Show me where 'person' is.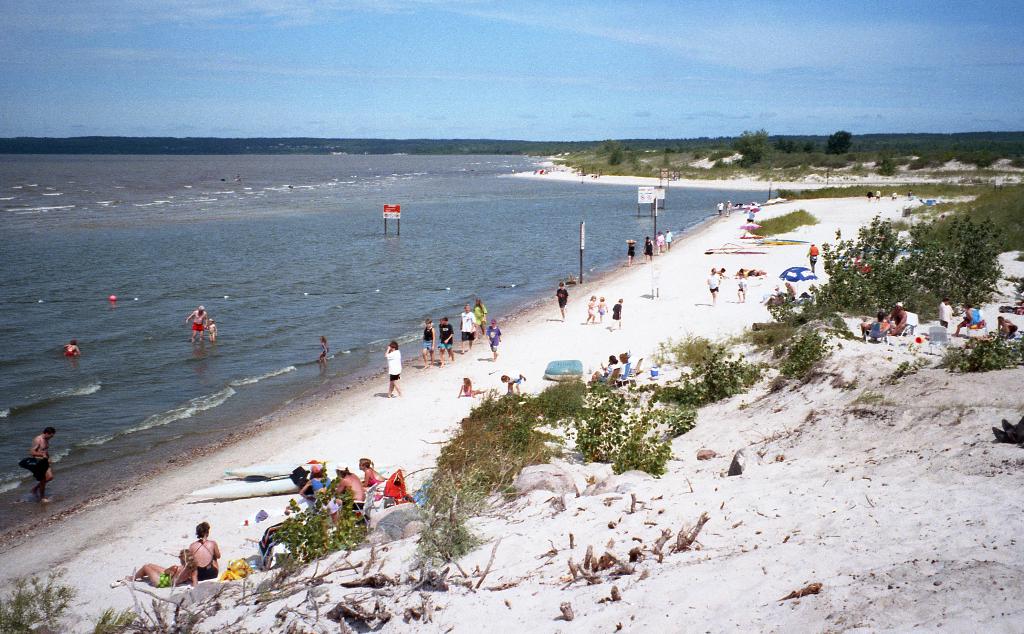
'person' is at <region>664, 225, 673, 251</region>.
